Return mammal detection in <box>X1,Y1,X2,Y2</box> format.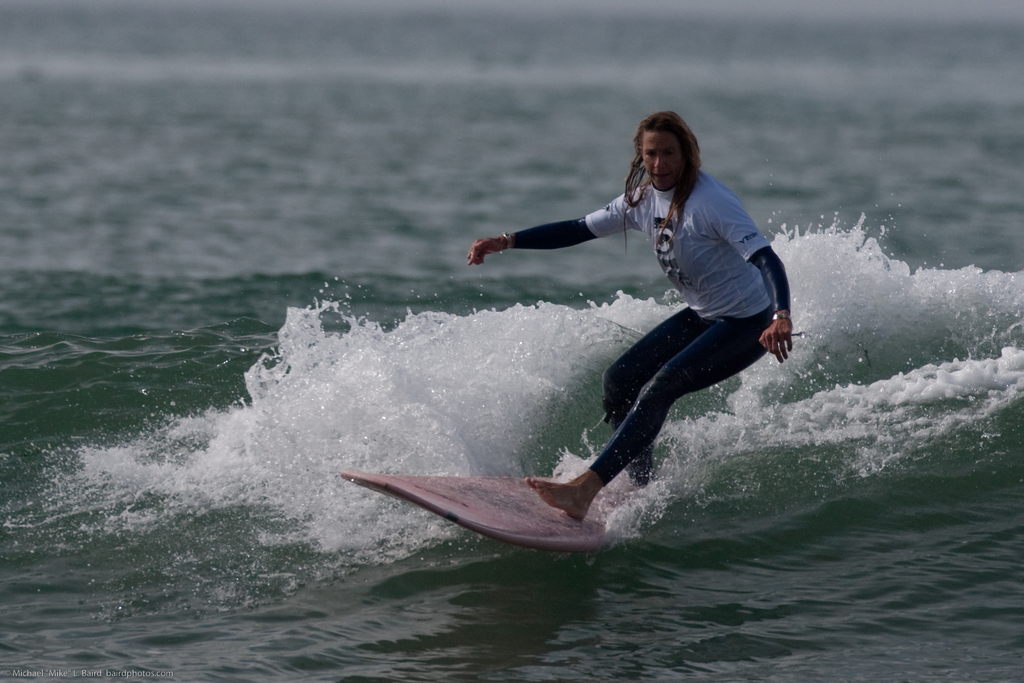
<box>498,153,807,526</box>.
